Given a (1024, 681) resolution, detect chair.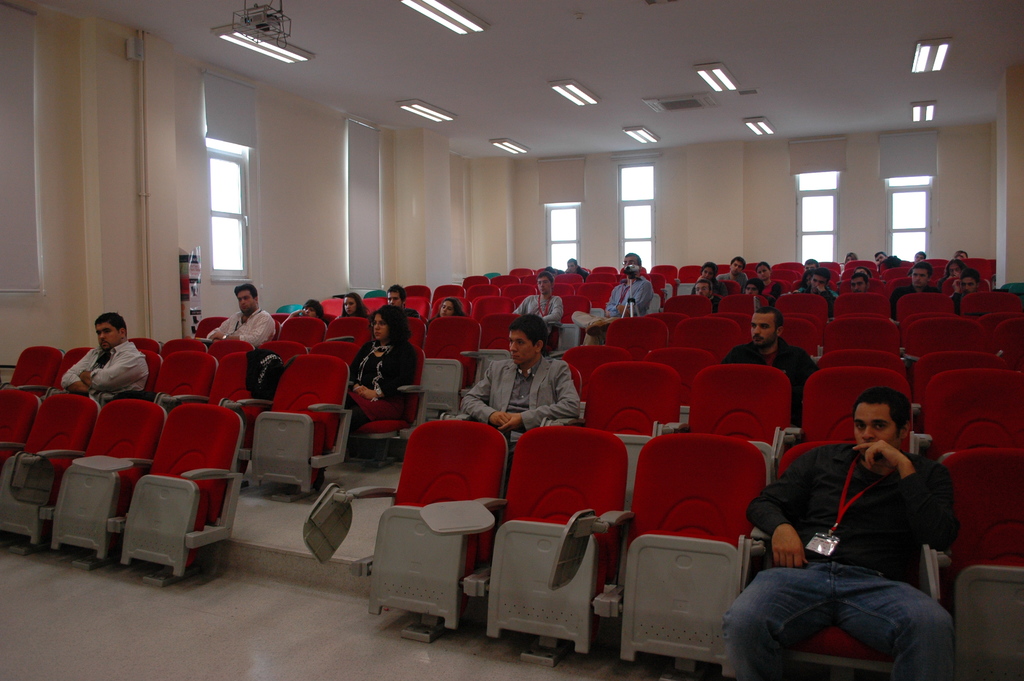
detection(740, 440, 938, 680).
